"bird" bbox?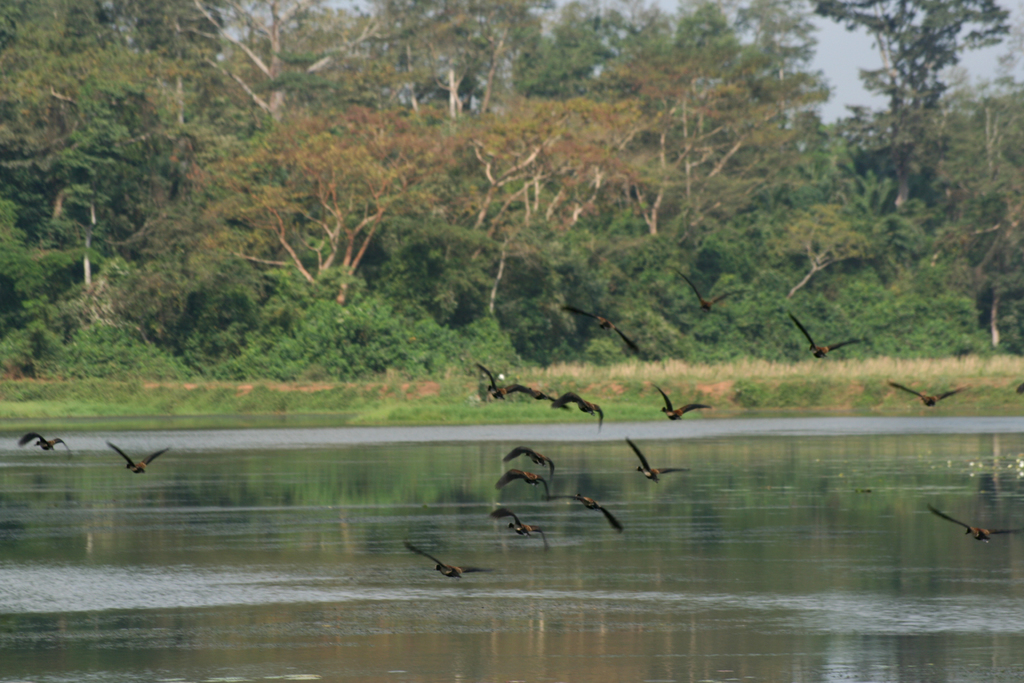
(left=543, top=487, right=626, bottom=534)
